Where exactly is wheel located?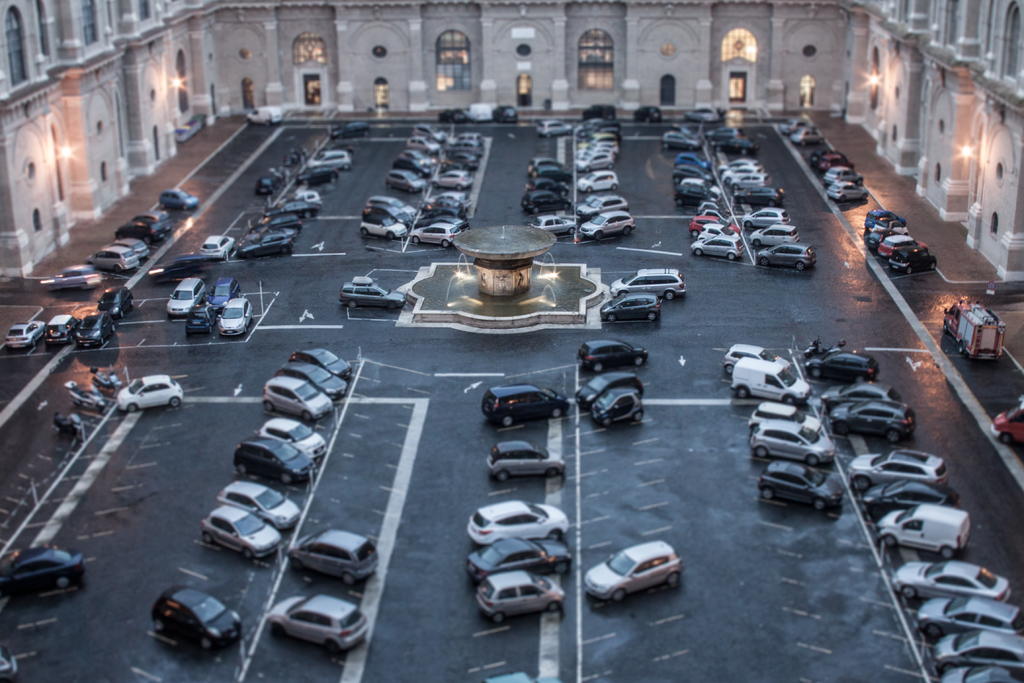
Its bounding box is bbox(171, 399, 184, 409).
